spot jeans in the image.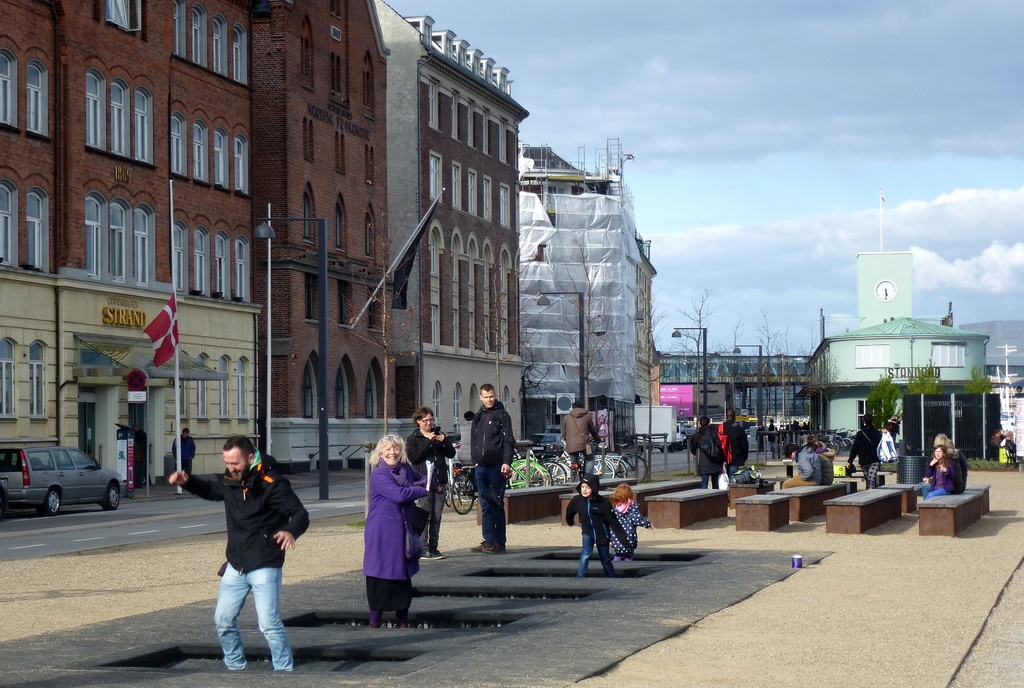
jeans found at box=[209, 554, 287, 673].
